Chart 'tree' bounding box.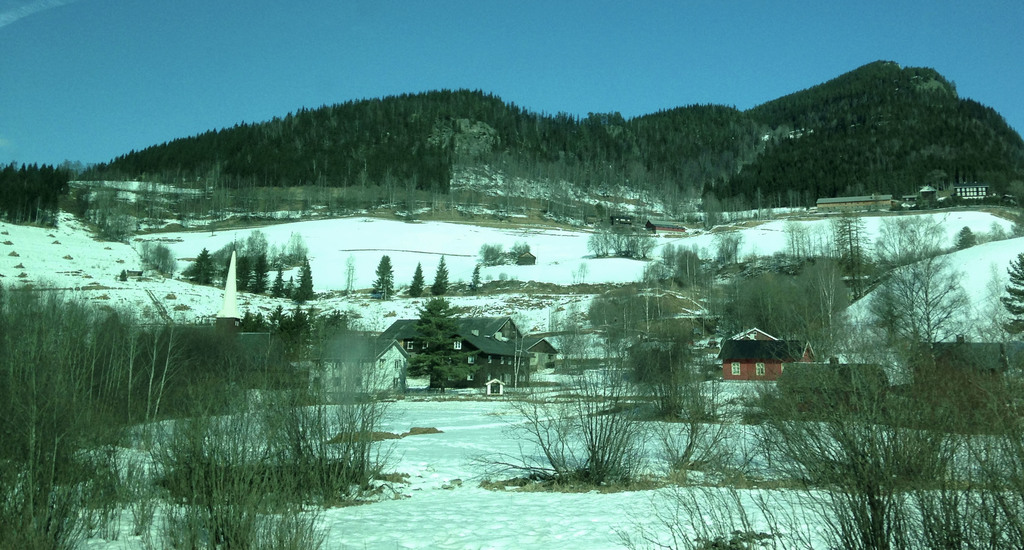
Charted: detection(474, 265, 482, 288).
